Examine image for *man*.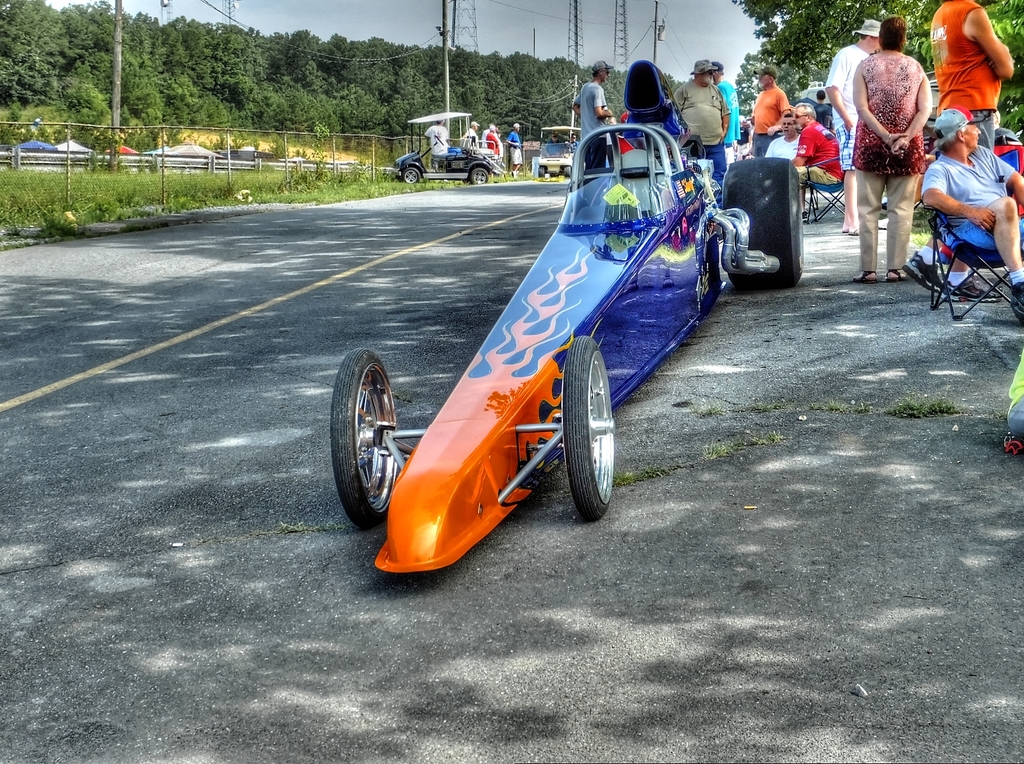
Examination result: select_region(509, 123, 523, 174).
